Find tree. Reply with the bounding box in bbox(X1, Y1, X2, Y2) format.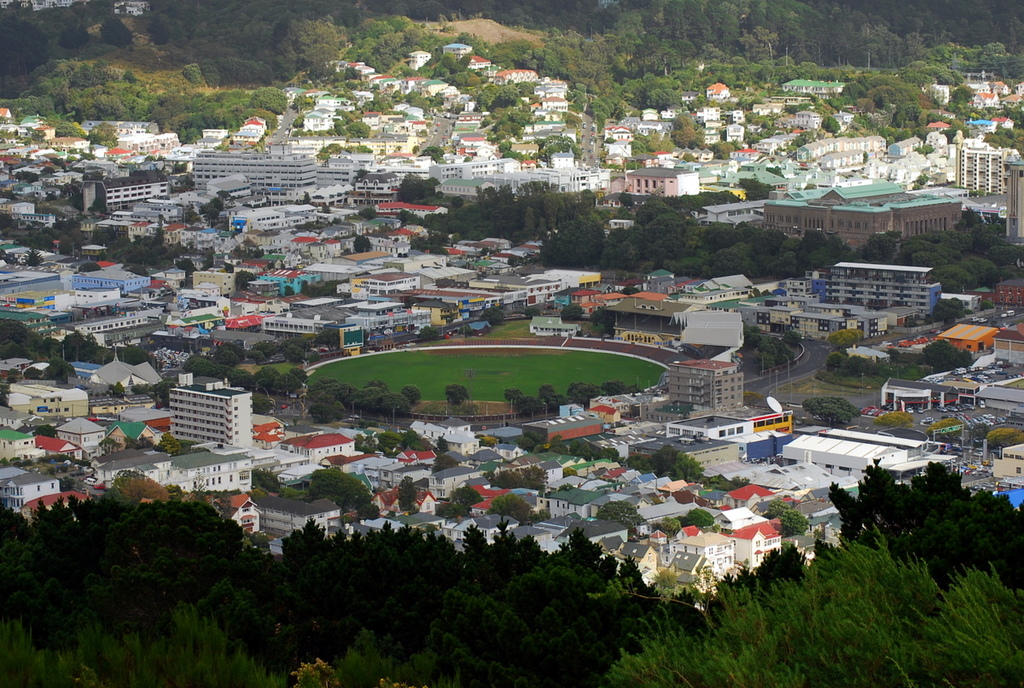
bbox(222, 348, 239, 366).
